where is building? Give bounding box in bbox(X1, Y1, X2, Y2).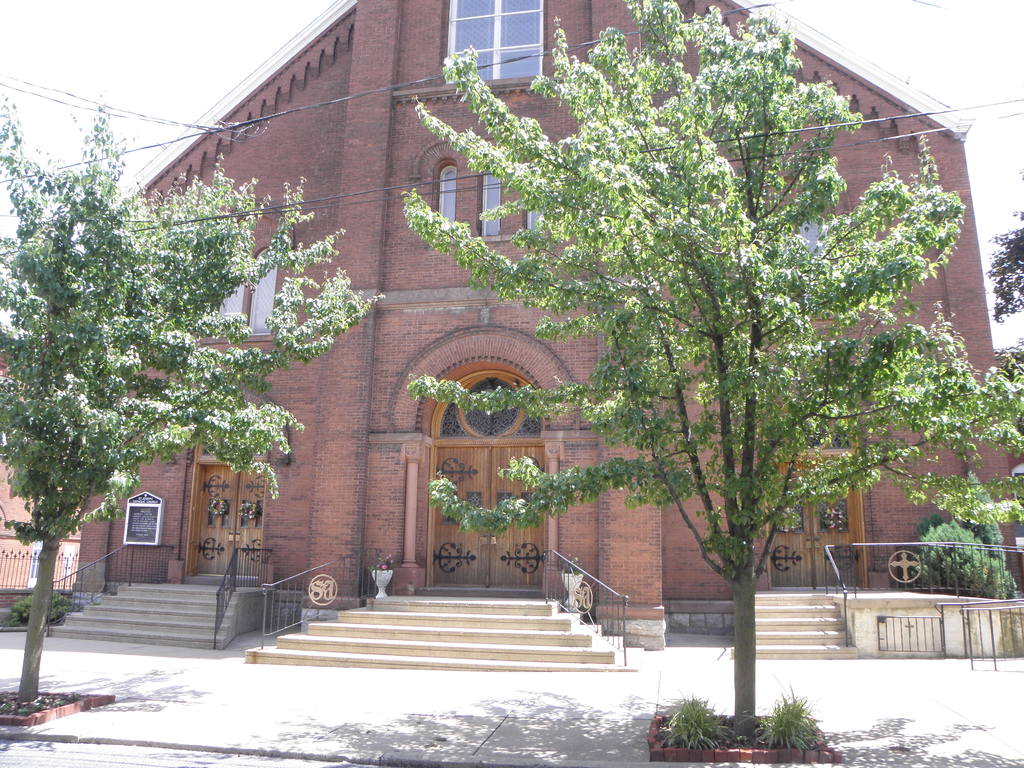
bbox(0, 349, 80, 595).
